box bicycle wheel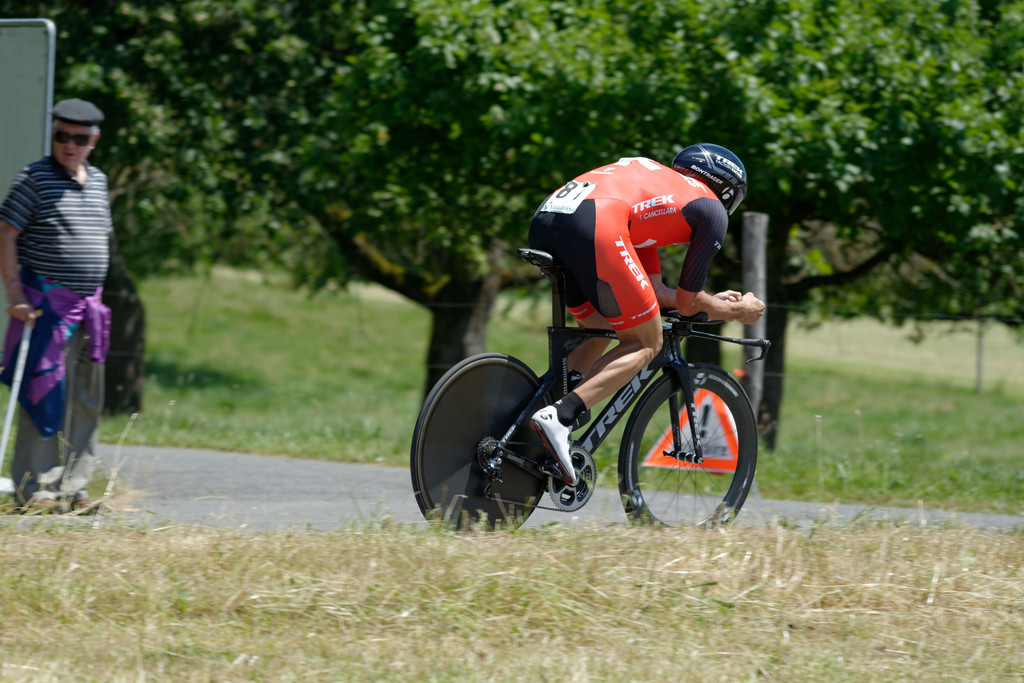
412, 350, 557, 545
